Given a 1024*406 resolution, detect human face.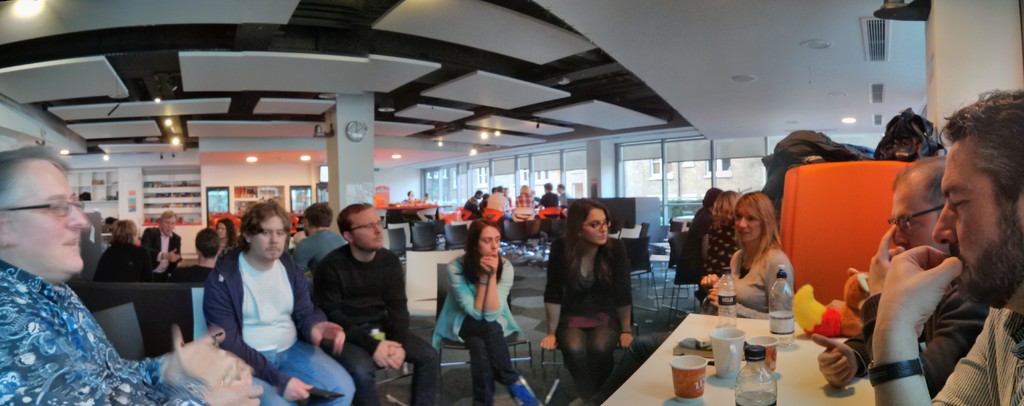
(588,207,607,248).
